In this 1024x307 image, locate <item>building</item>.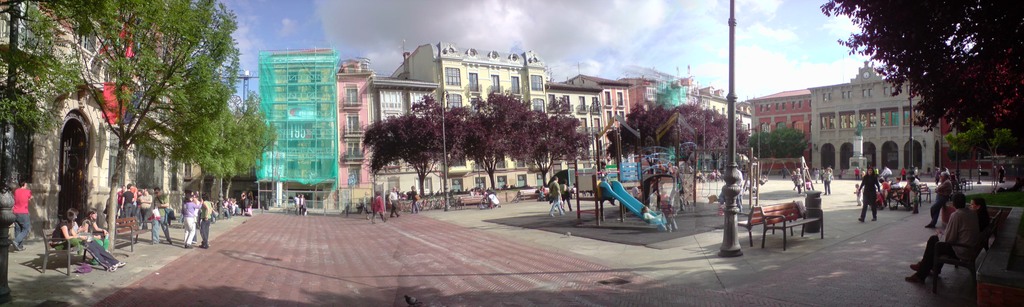
Bounding box: (805, 59, 936, 174).
